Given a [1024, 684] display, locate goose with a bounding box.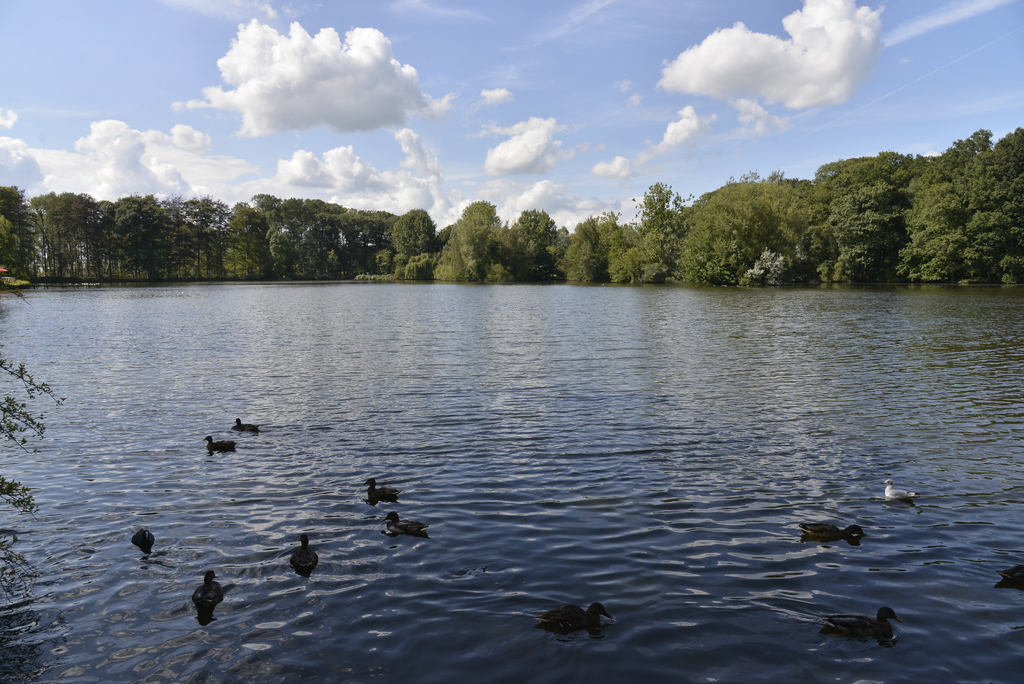
Located: 230, 412, 259, 437.
